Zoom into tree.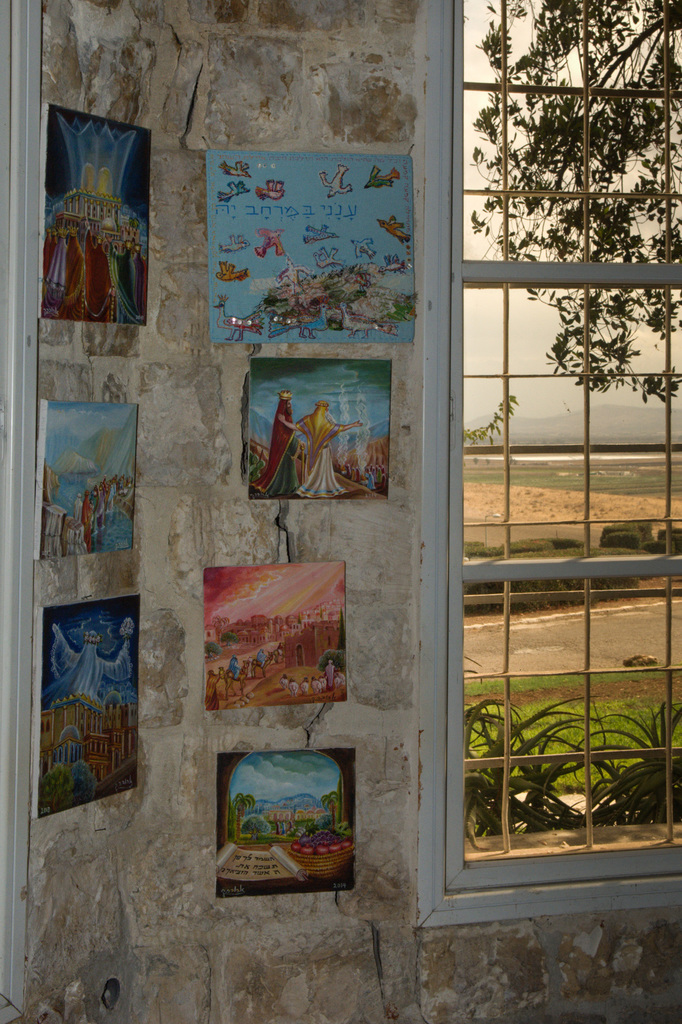
Zoom target: (left=468, top=0, right=681, bottom=403).
